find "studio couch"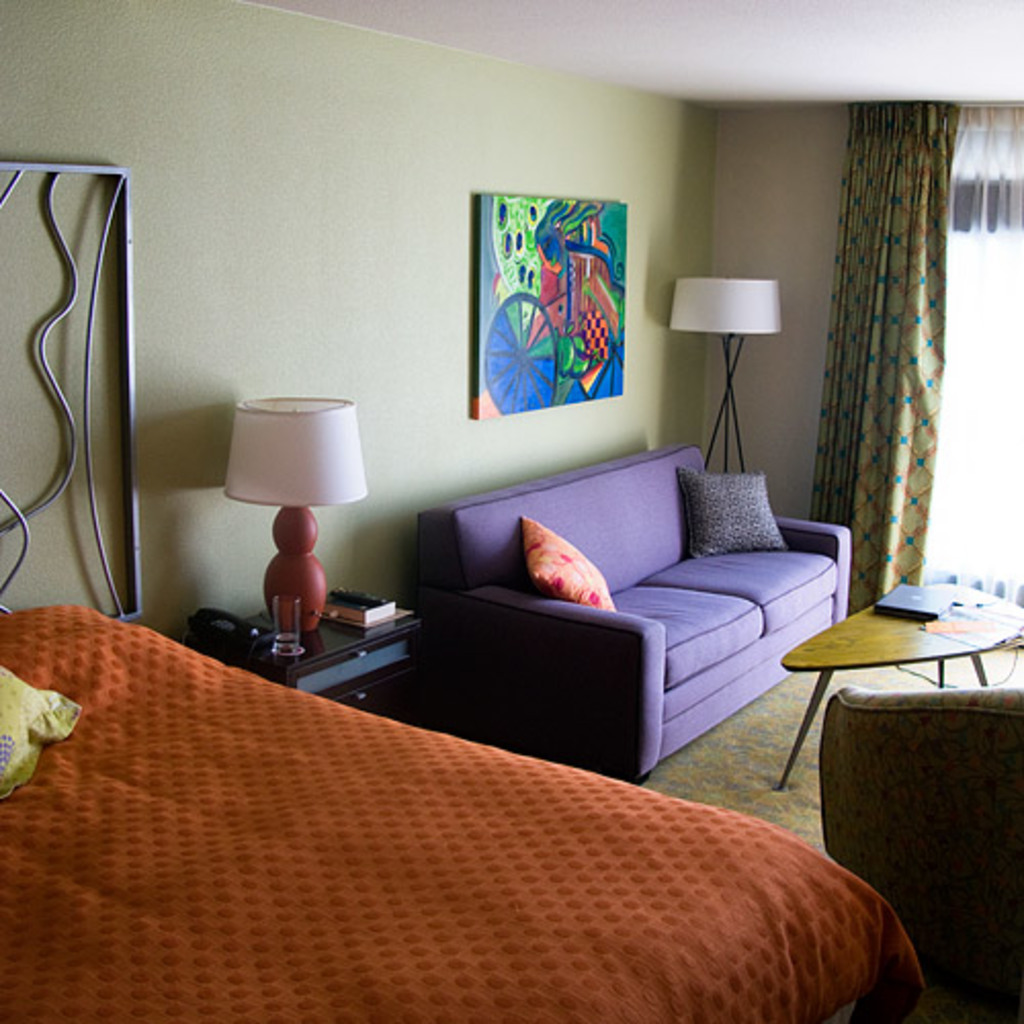
[412, 436, 856, 797]
